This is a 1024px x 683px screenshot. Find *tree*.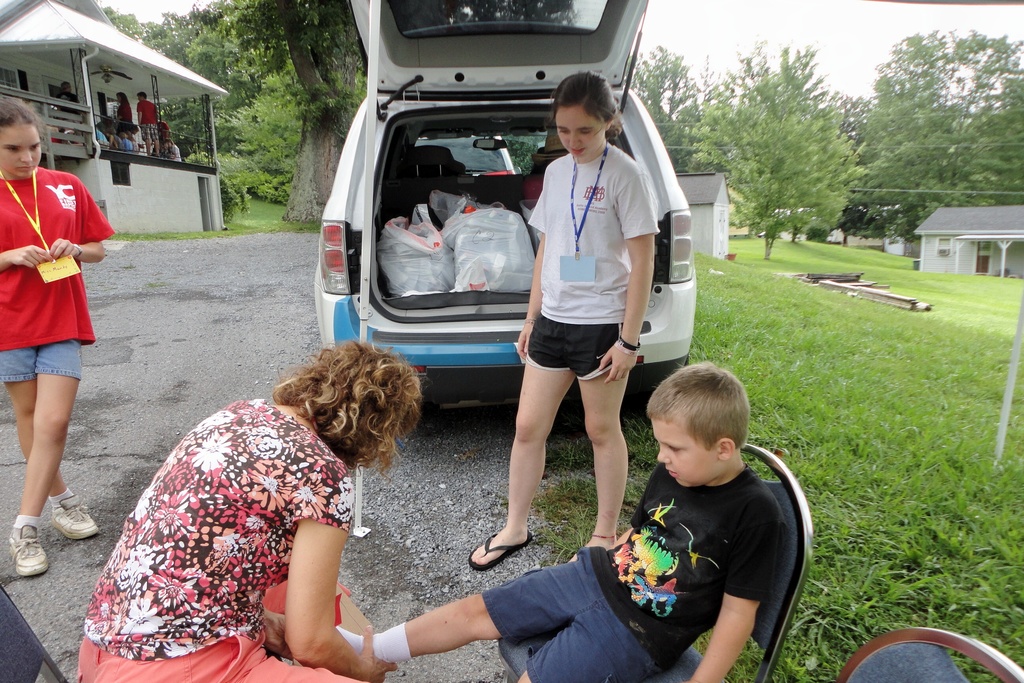
Bounding box: [184, 0, 577, 217].
